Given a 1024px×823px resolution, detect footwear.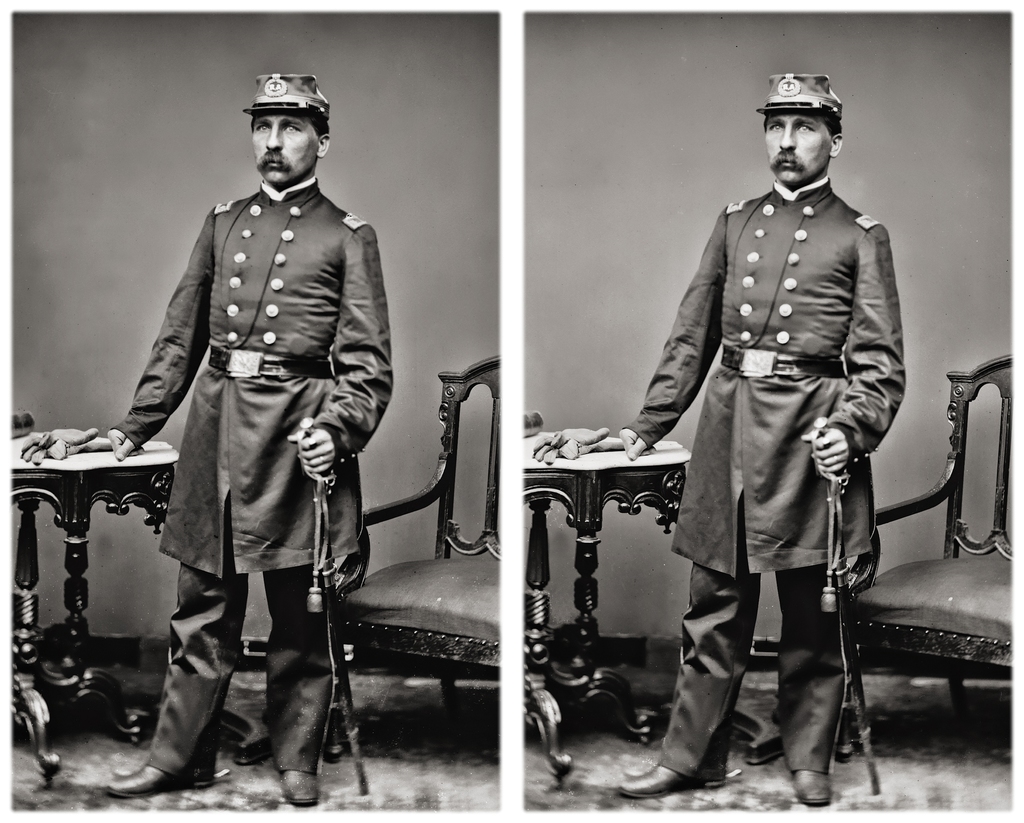
[614,765,712,794].
